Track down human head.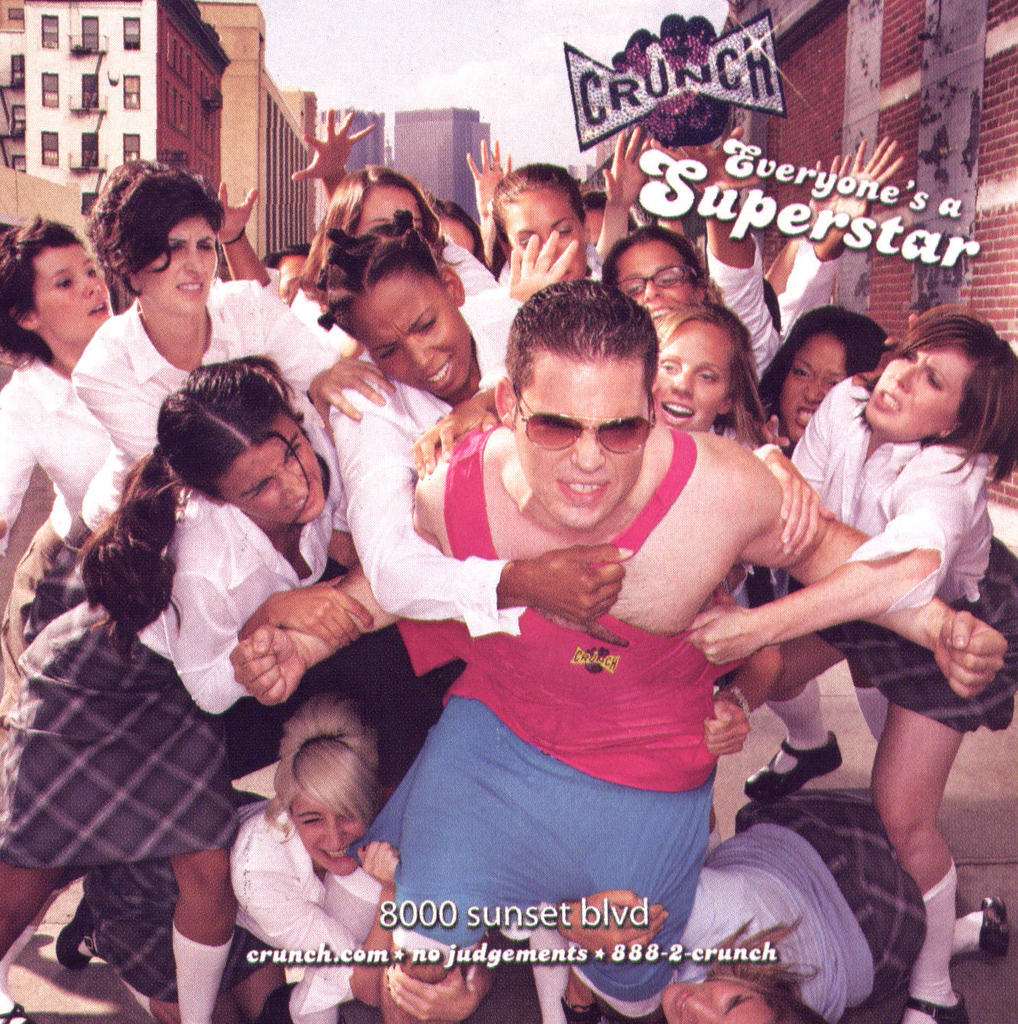
Tracked to locate(80, 155, 226, 314).
